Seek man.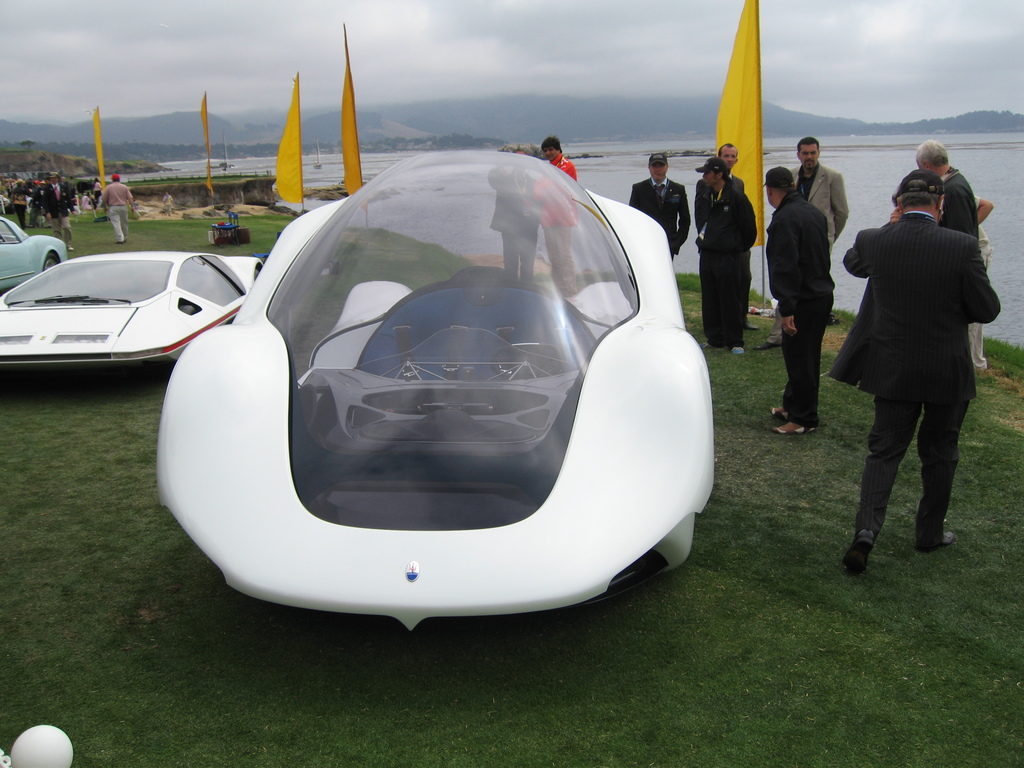
(x1=692, y1=141, x2=743, y2=214).
